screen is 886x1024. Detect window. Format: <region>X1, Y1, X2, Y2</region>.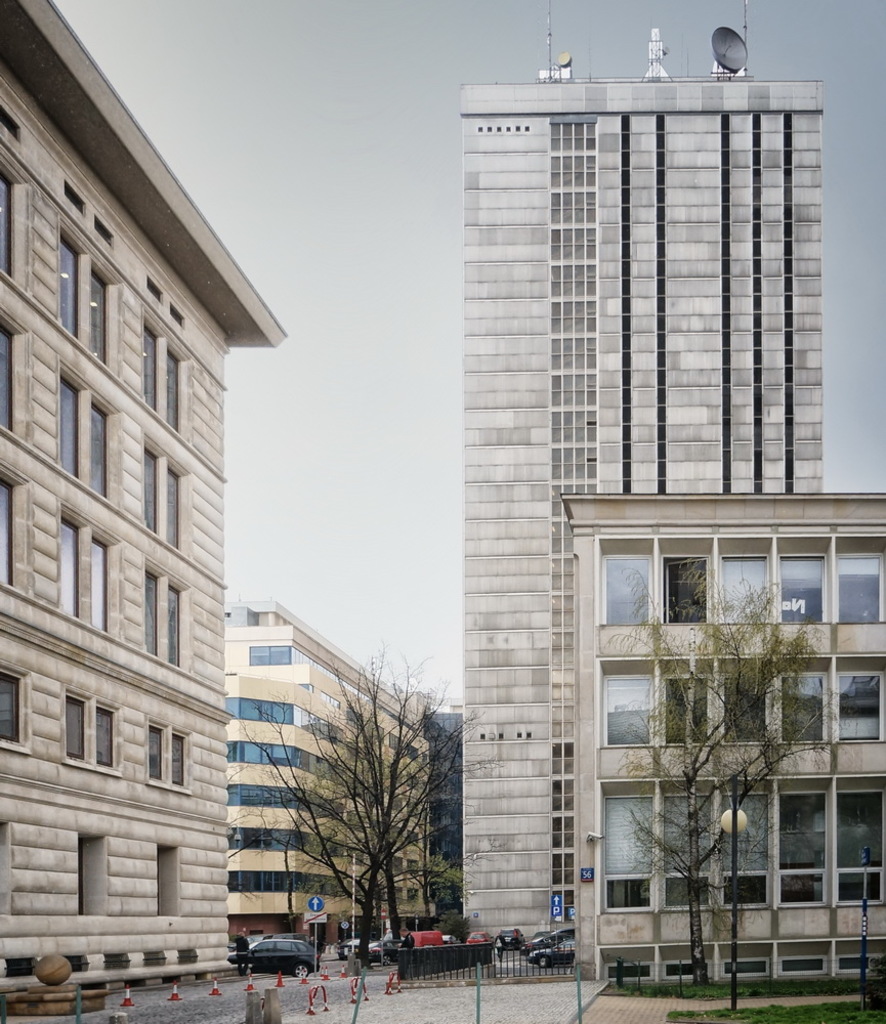
<region>403, 856, 423, 880</region>.
